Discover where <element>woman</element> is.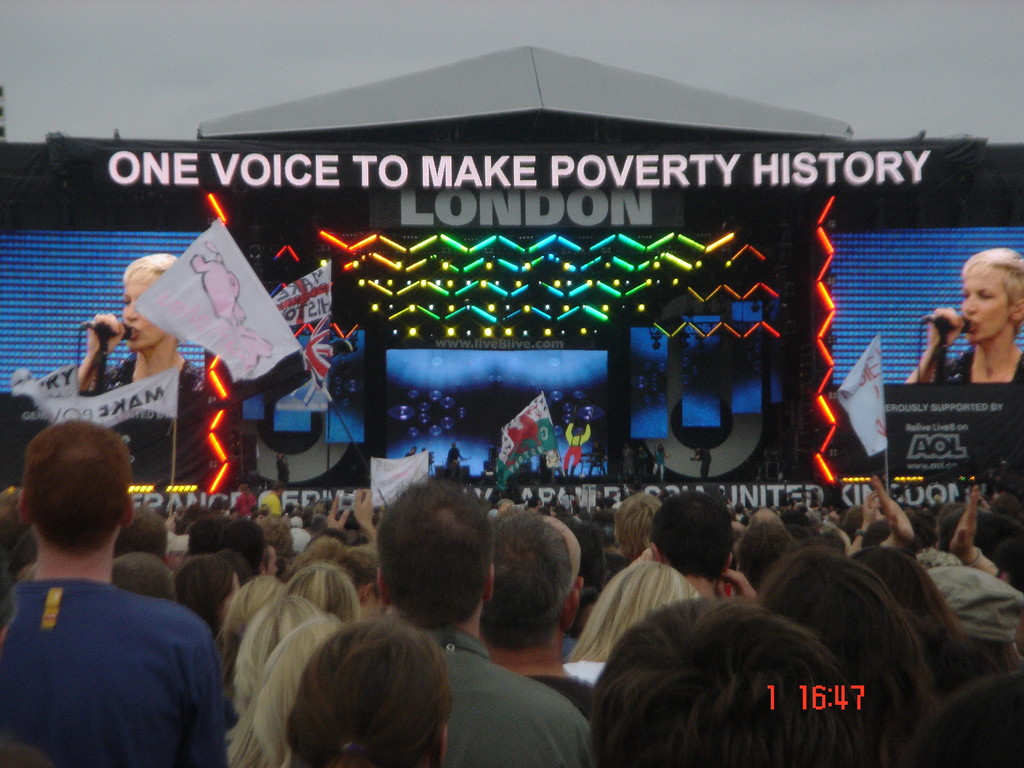
Discovered at [73, 251, 222, 413].
